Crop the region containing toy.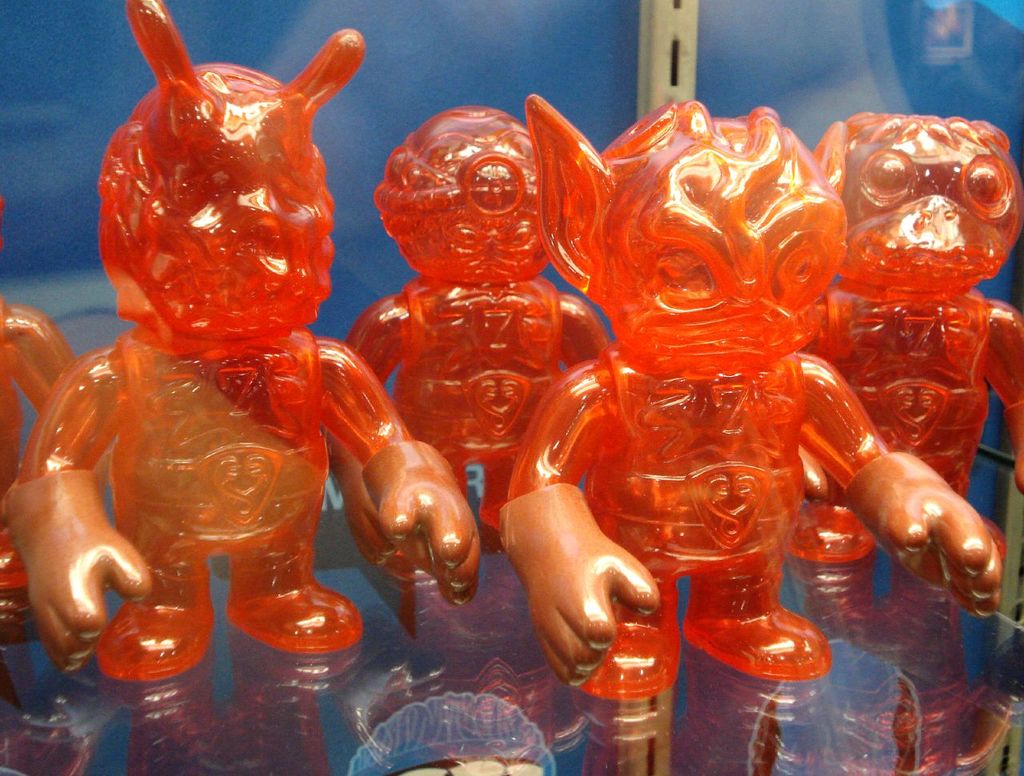
Crop region: 499 93 1000 702.
